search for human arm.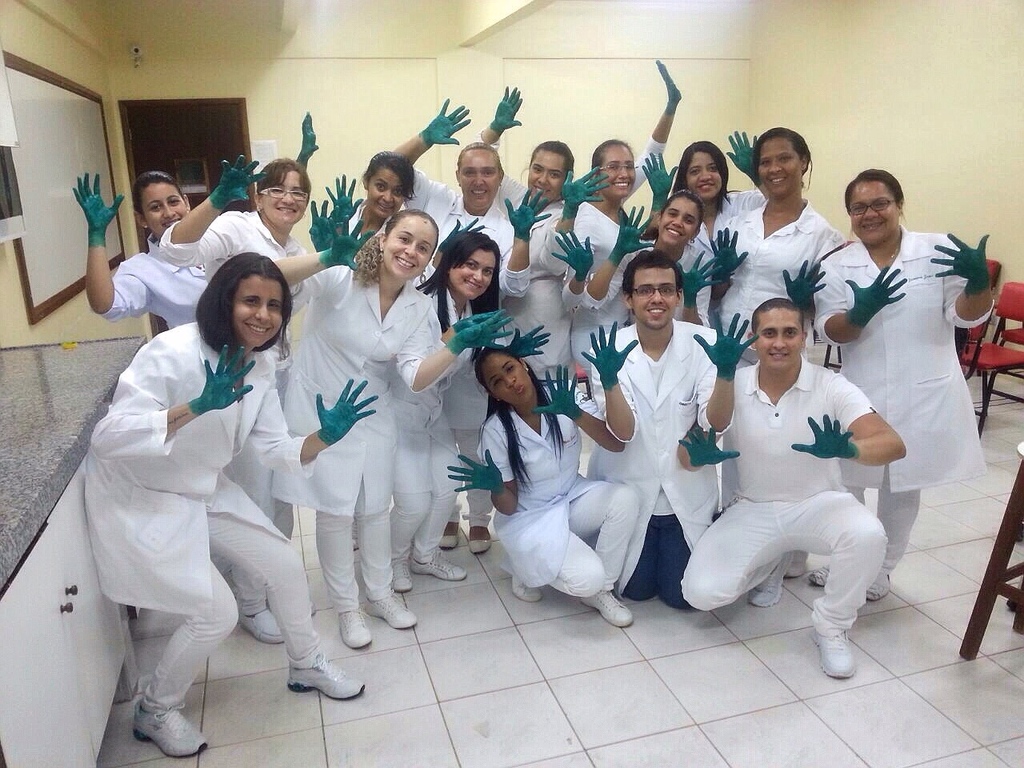
Found at box=[265, 212, 382, 310].
